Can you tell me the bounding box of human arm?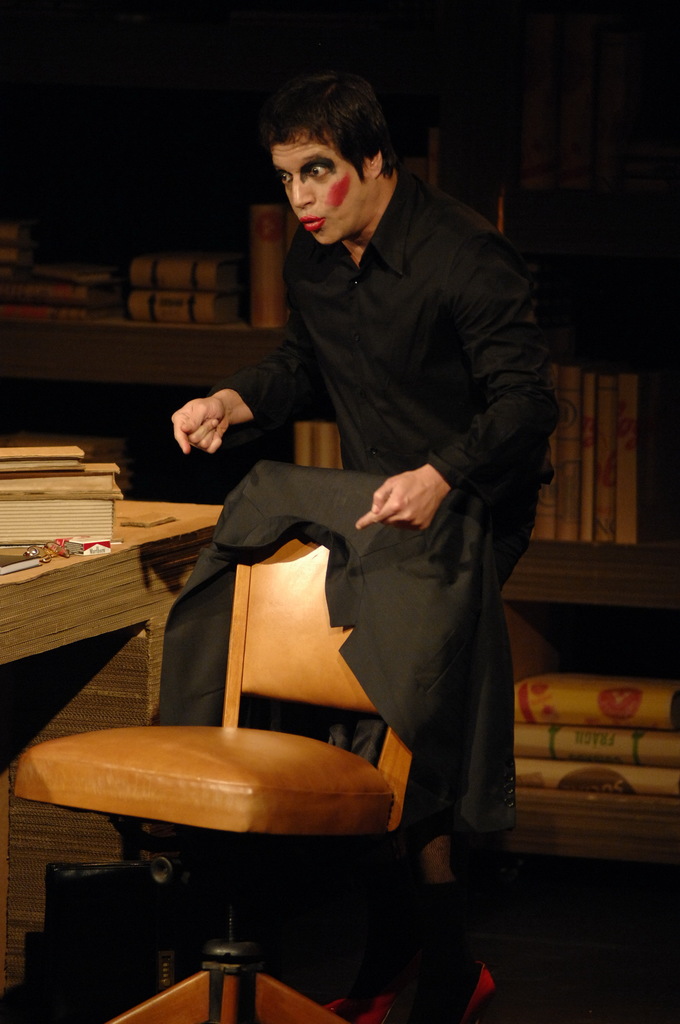
[354,232,571,526].
